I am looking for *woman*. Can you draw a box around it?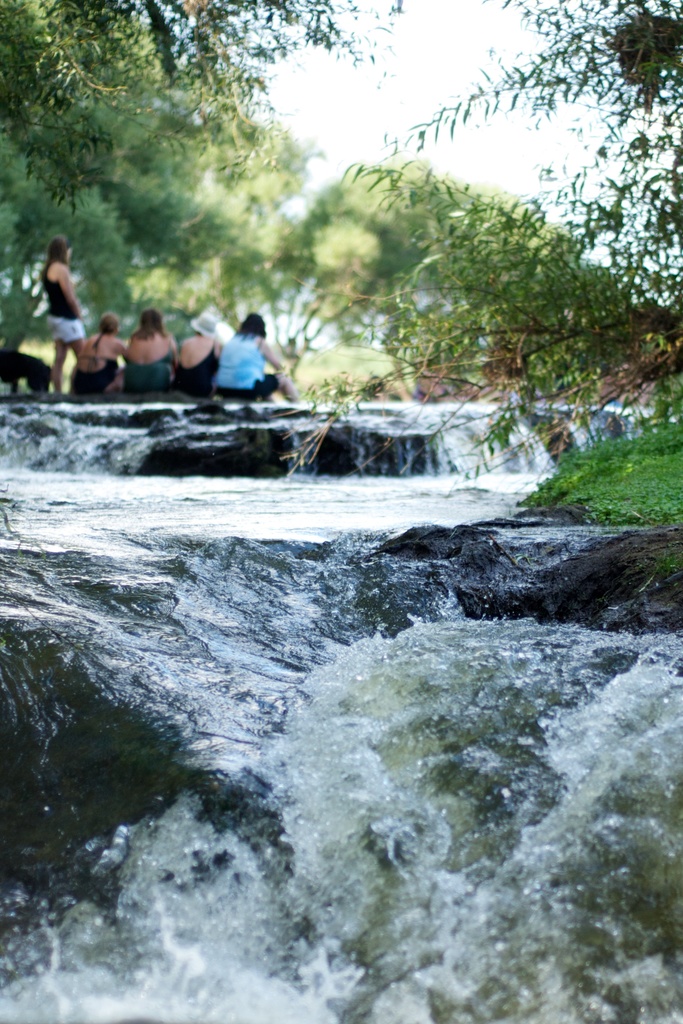
Sure, the bounding box is [x1=73, y1=309, x2=129, y2=391].
